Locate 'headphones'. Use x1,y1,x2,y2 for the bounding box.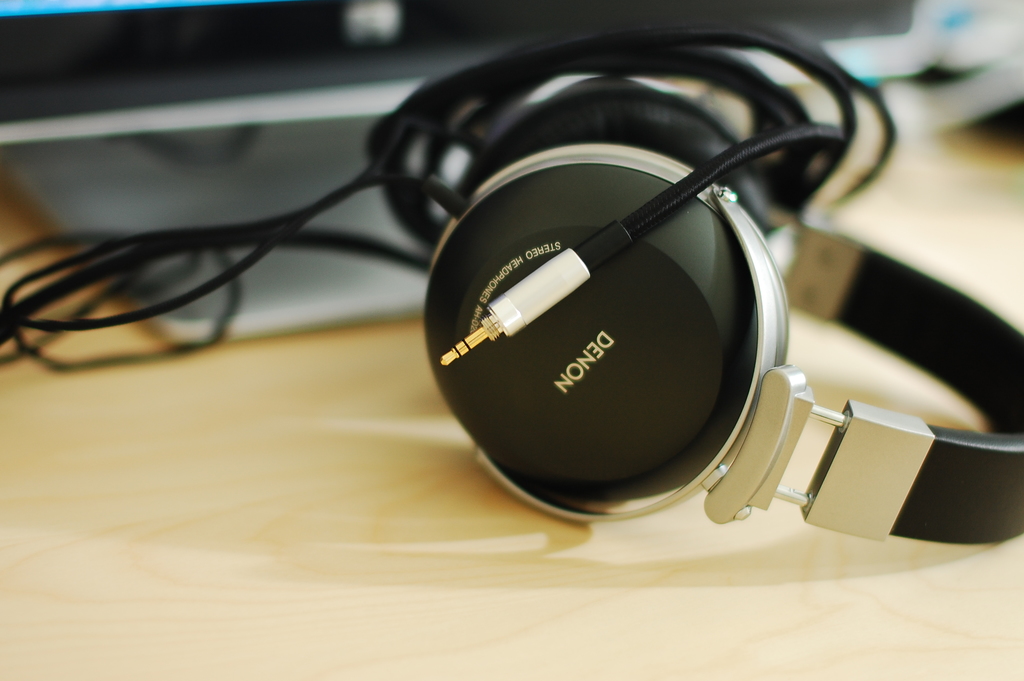
418,76,1023,523.
